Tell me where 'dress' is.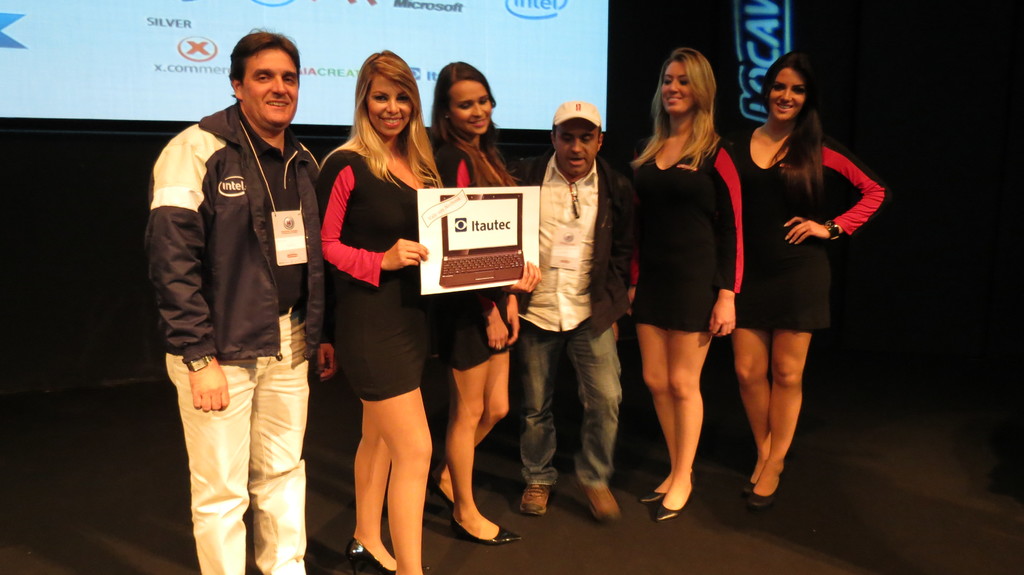
'dress' is at 729:122:886:331.
